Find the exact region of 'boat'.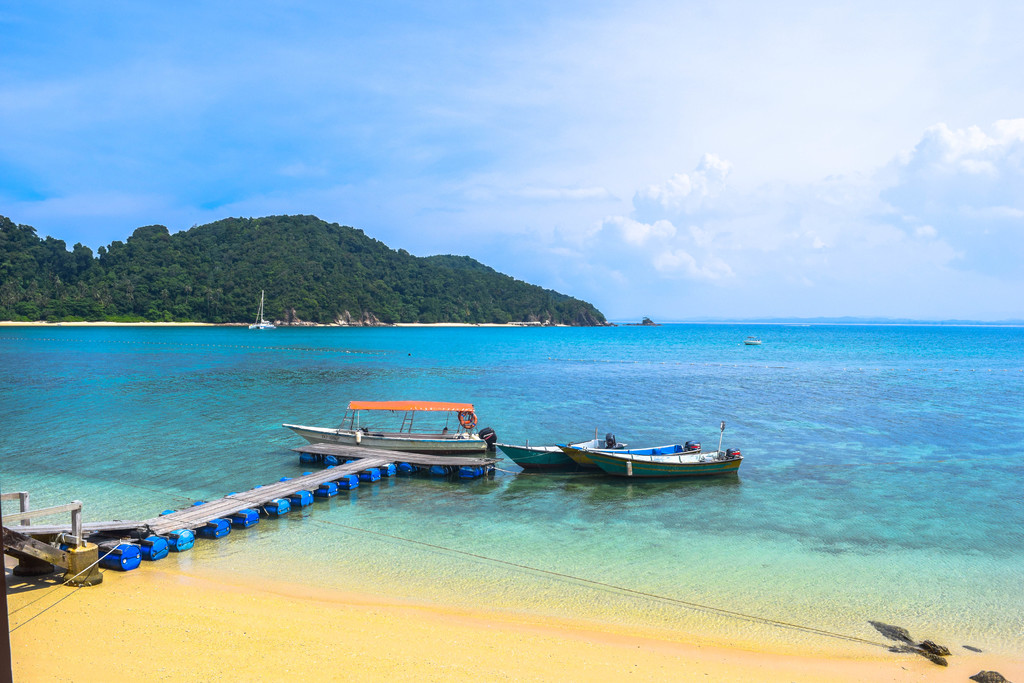
Exact region: (left=496, top=431, right=627, bottom=465).
